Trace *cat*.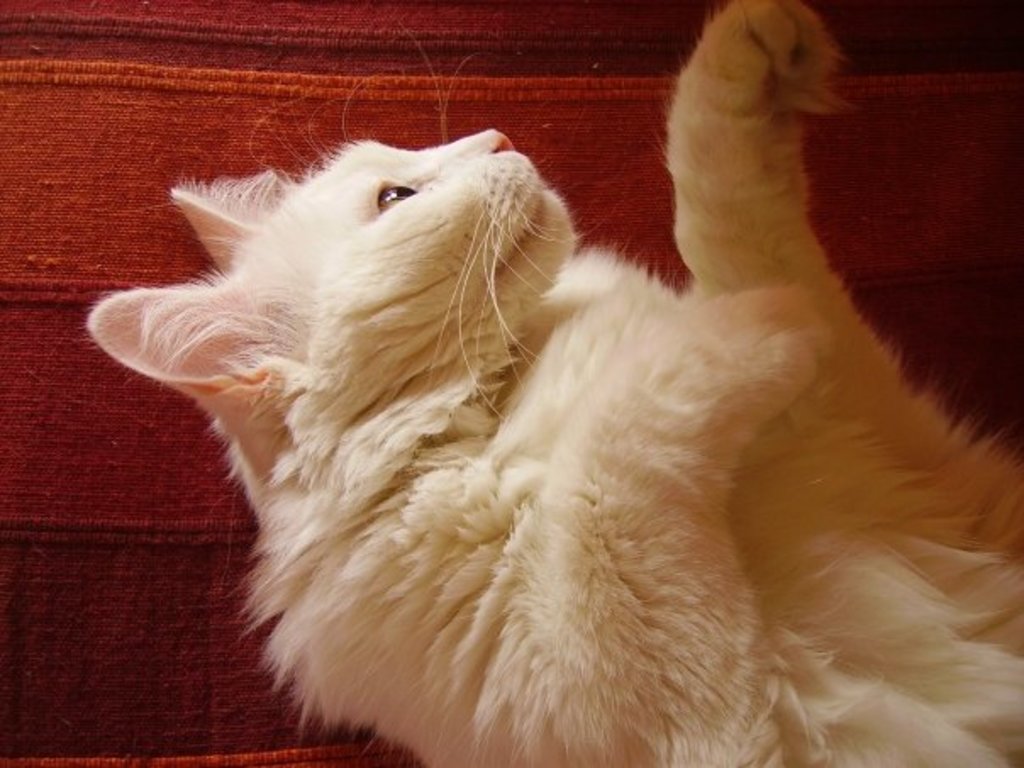
Traced to [x1=80, y1=5, x2=1022, y2=766].
